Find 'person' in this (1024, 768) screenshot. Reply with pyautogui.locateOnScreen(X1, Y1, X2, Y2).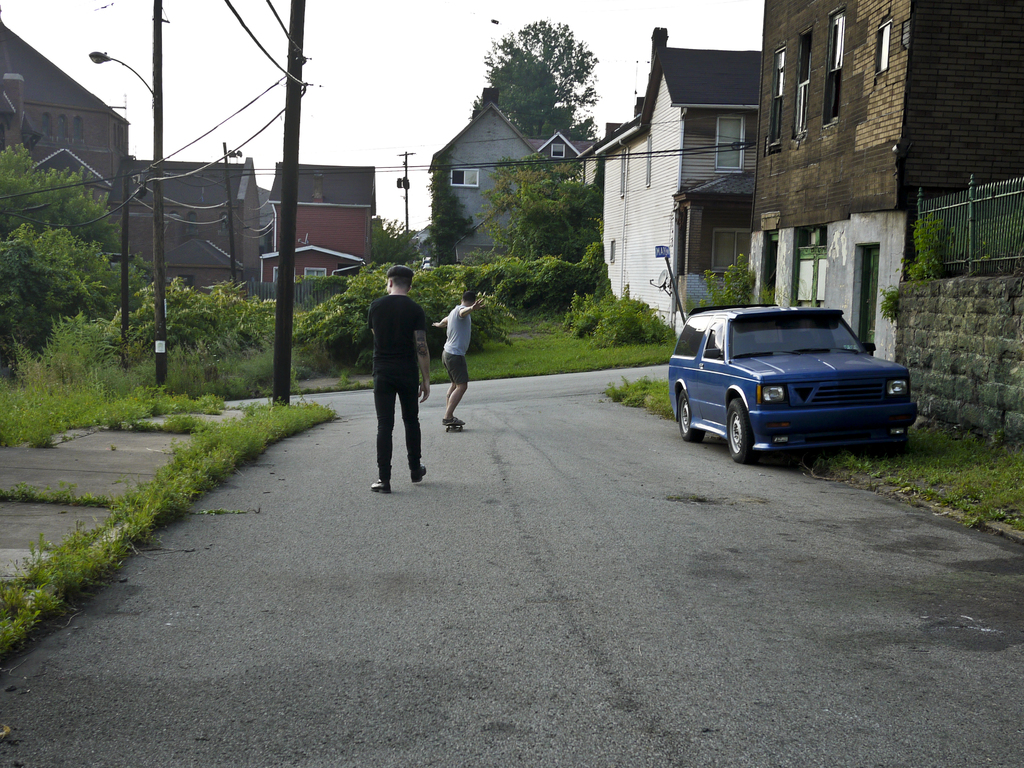
pyautogui.locateOnScreen(429, 294, 489, 426).
